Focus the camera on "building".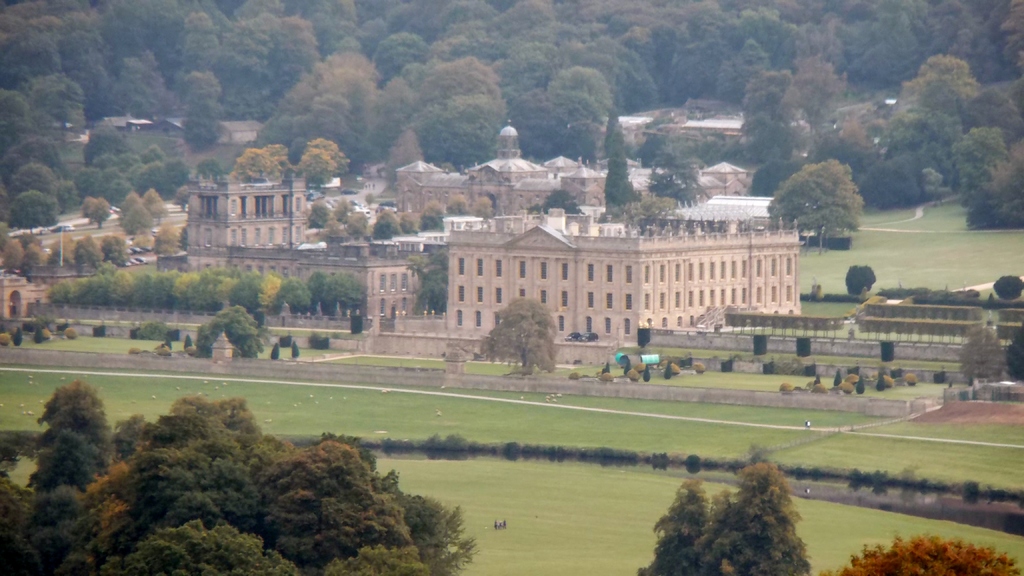
Focus region: crop(445, 209, 801, 342).
